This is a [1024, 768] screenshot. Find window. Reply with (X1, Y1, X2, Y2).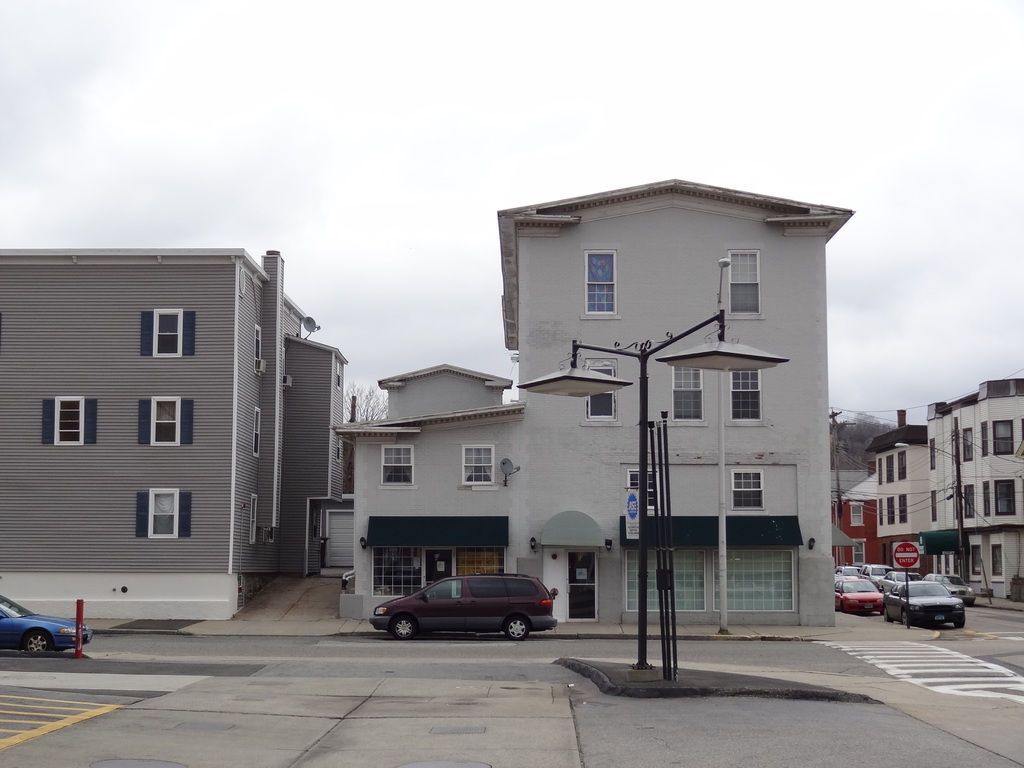
(588, 358, 619, 423).
